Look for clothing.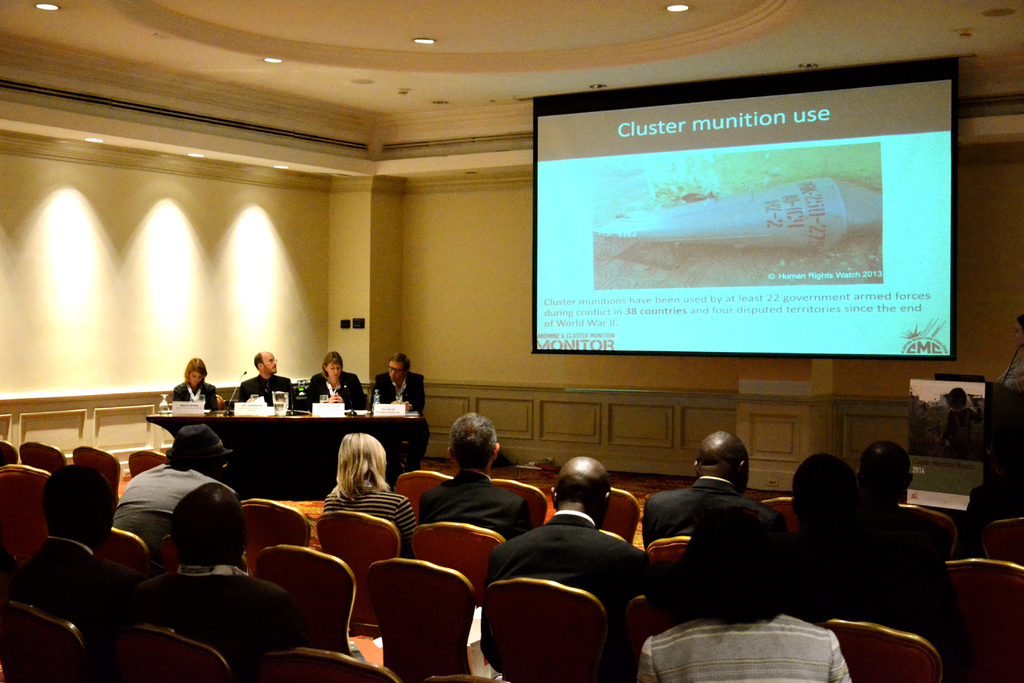
Found: [483,510,651,682].
